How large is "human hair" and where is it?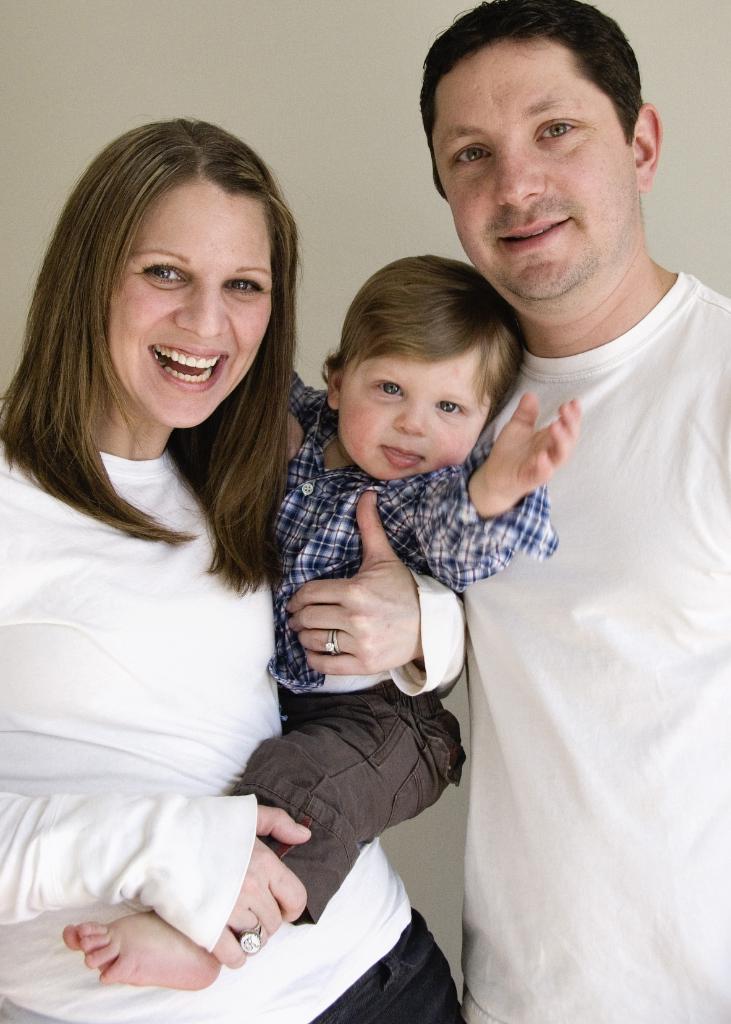
Bounding box: [left=321, top=251, right=526, bottom=435].
